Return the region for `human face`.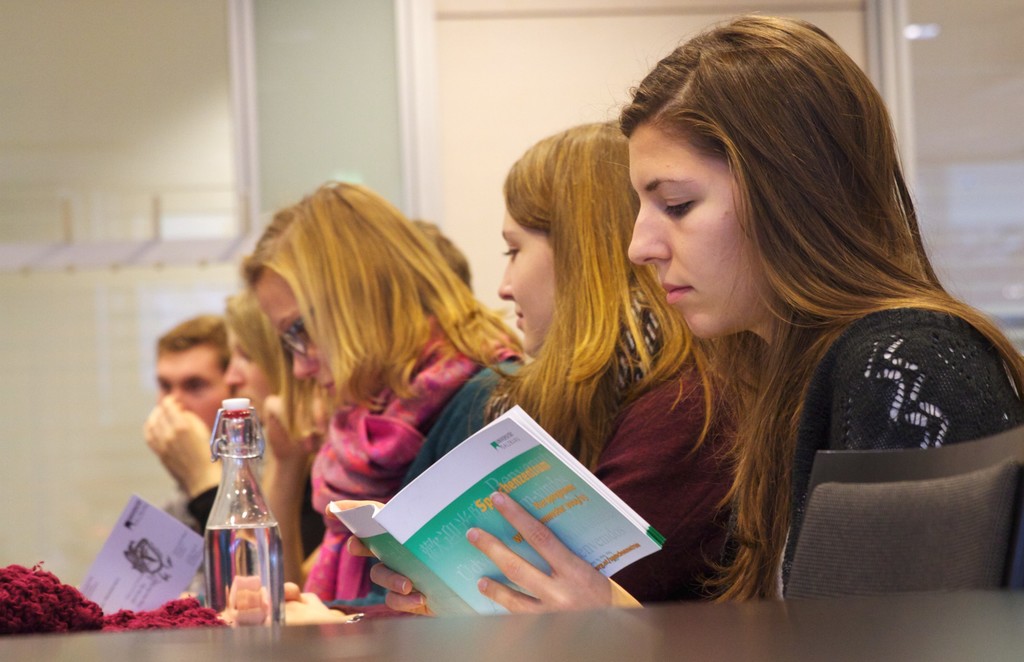
{"x1": 255, "y1": 273, "x2": 333, "y2": 398}.
